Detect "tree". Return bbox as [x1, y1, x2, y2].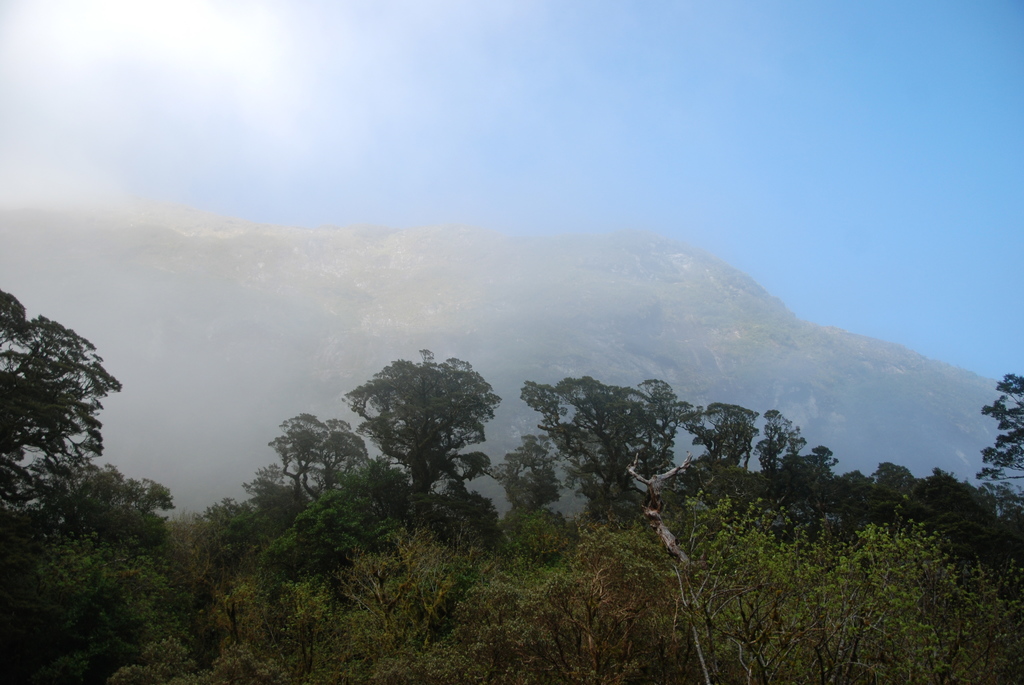
[337, 343, 504, 528].
